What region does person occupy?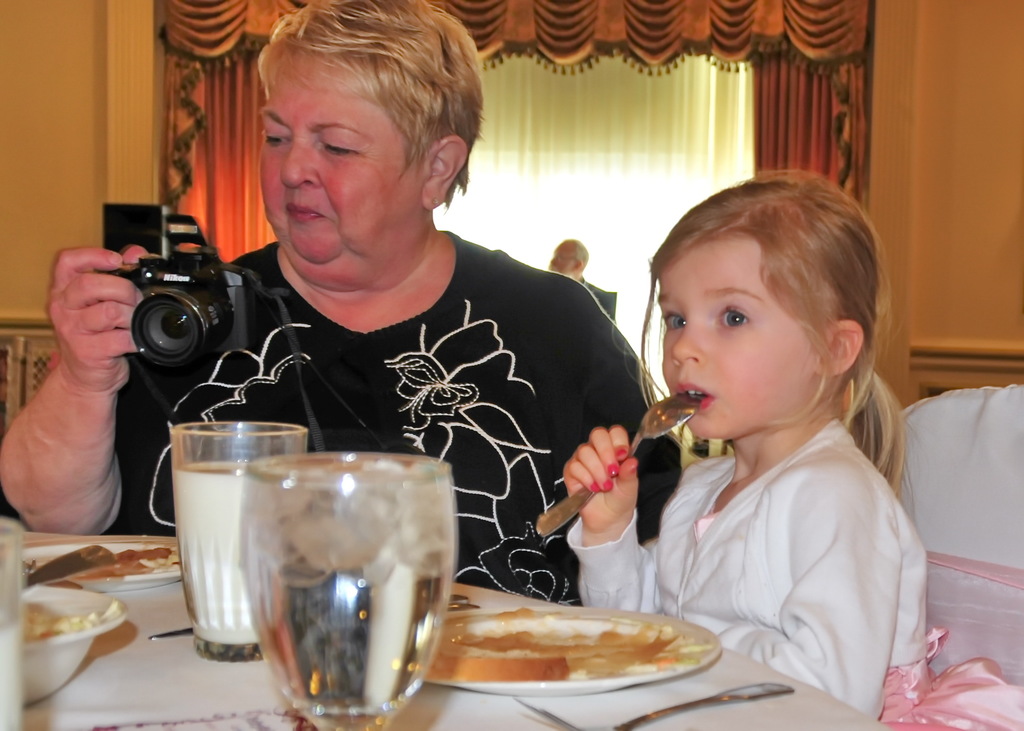
[546, 241, 616, 323].
